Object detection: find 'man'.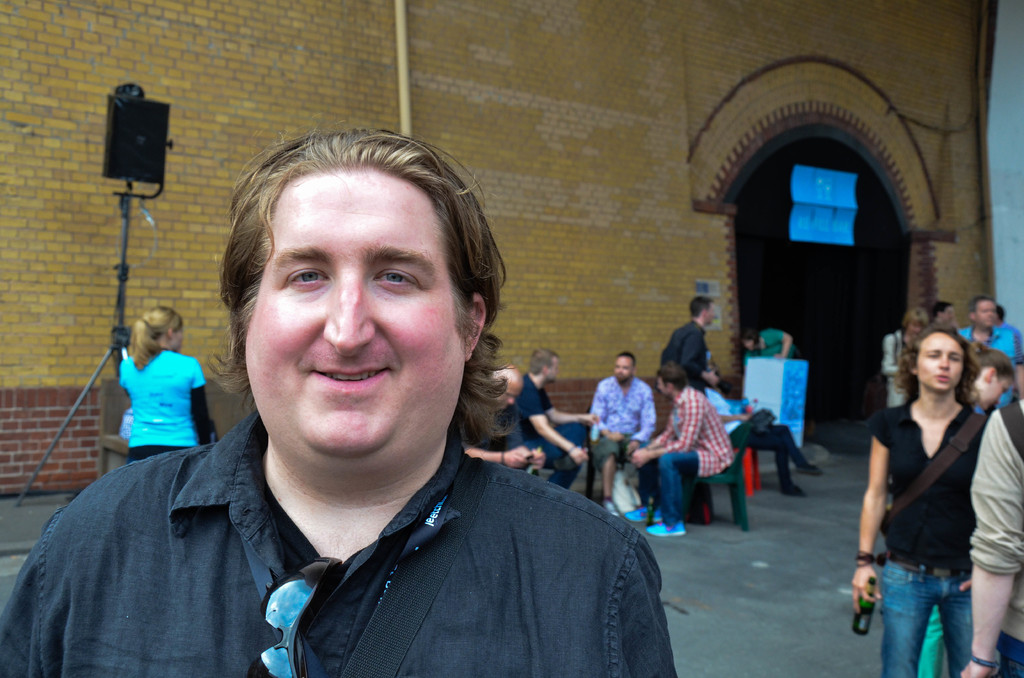
[left=959, top=295, right=1018, bottom=370].
